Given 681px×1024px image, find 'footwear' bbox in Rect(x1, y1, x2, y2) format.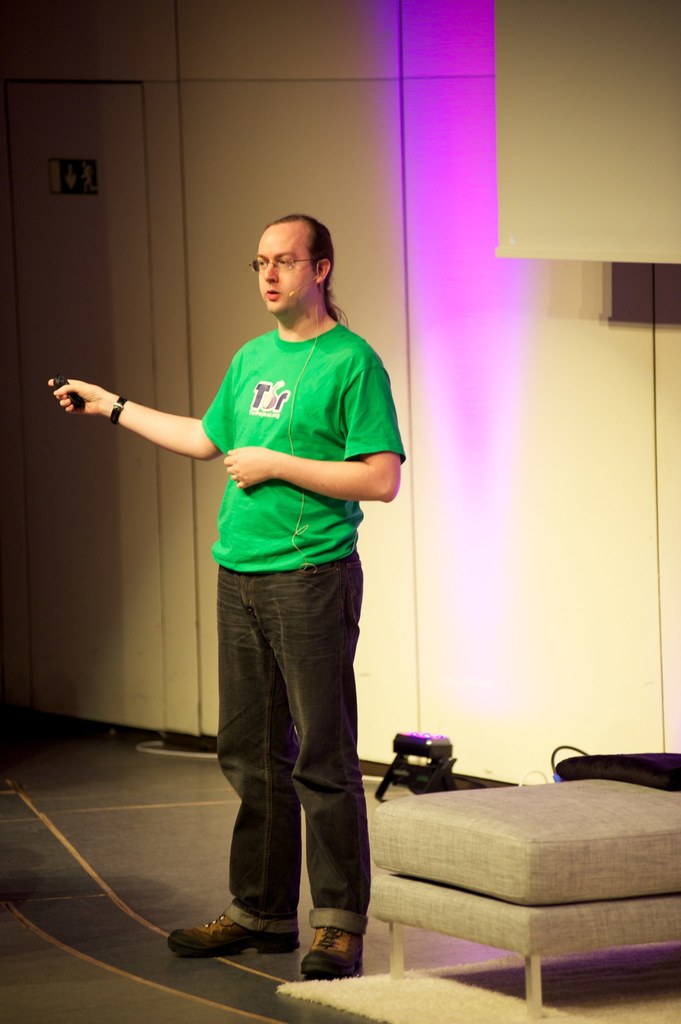
Rect(166, 908, 296, 965).
